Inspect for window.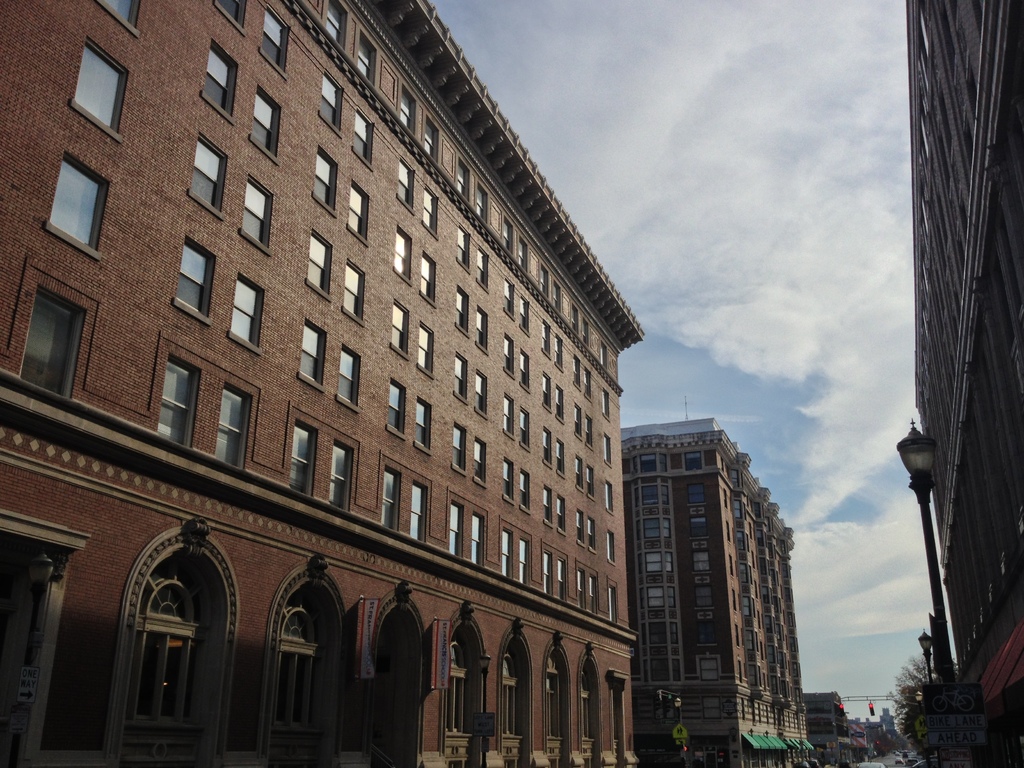
Inspection: select_region(691, 516, 708, 537).
